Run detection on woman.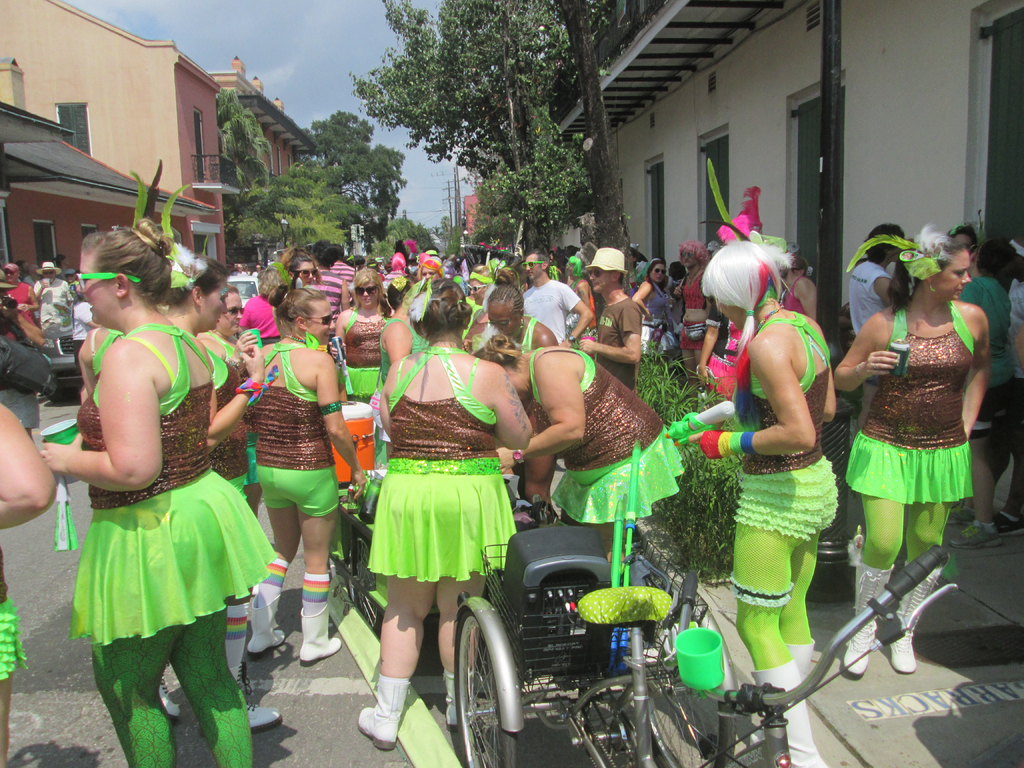
Result: left=472, top=335, right=682, bottom=556.
